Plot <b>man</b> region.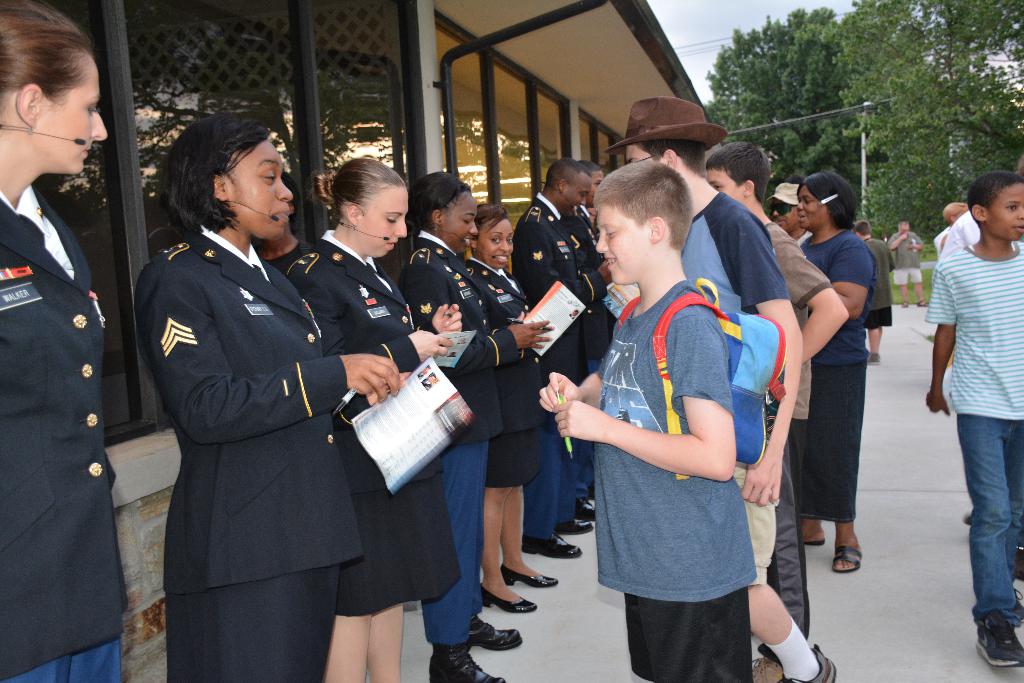
Plotted at 886/219/931/309.
